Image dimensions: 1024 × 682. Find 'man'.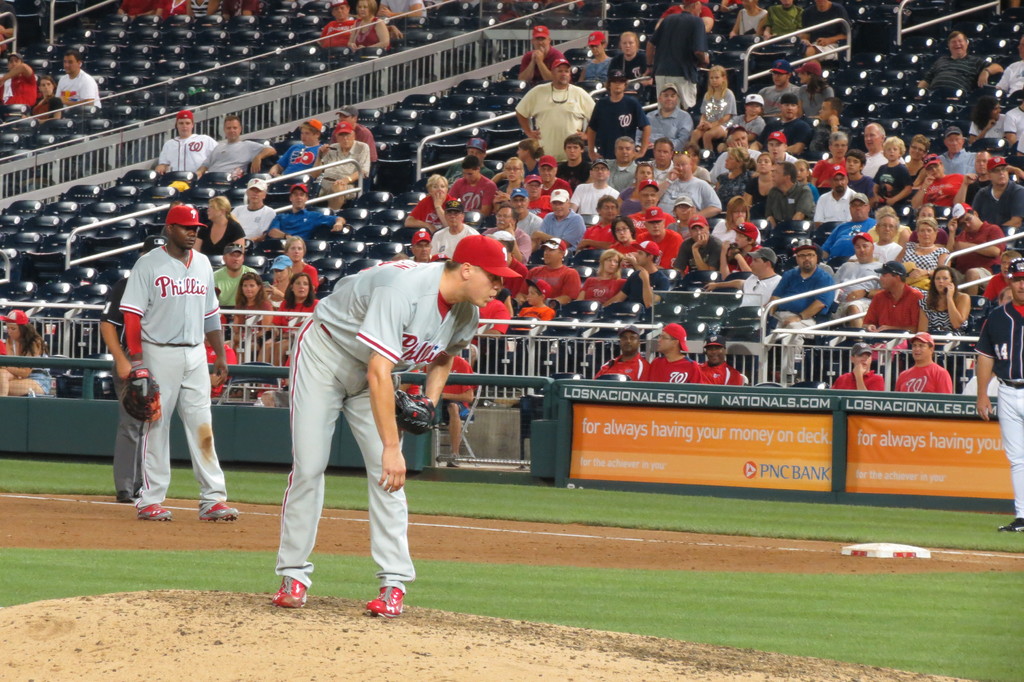
locate(421, 353, 479, 468).
